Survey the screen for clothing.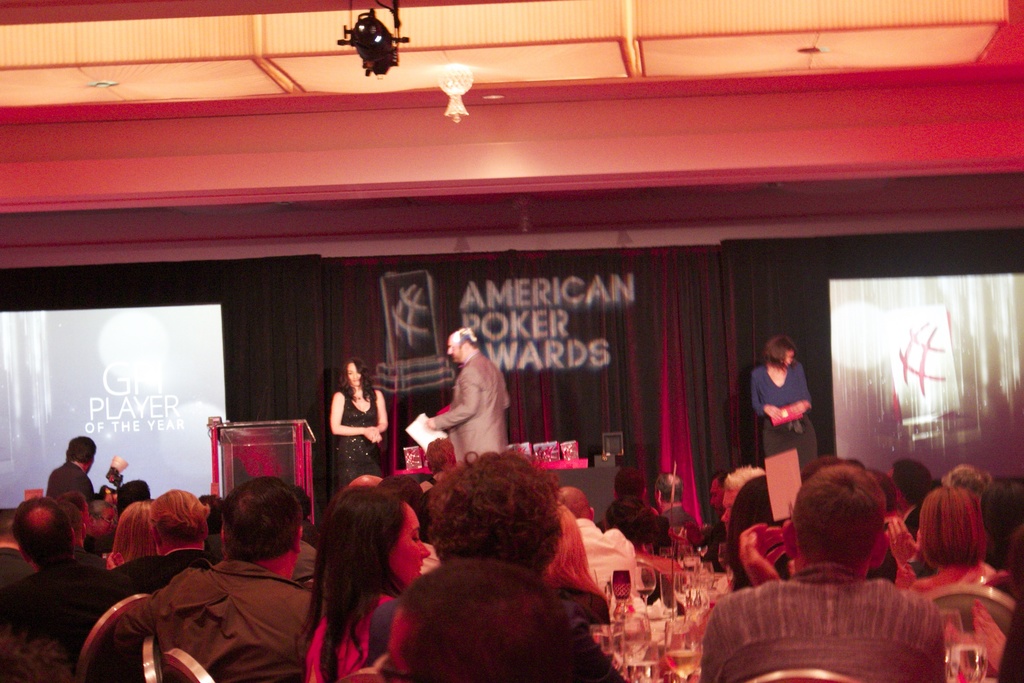
Survey found: rect(146, 559, 319, 682).
